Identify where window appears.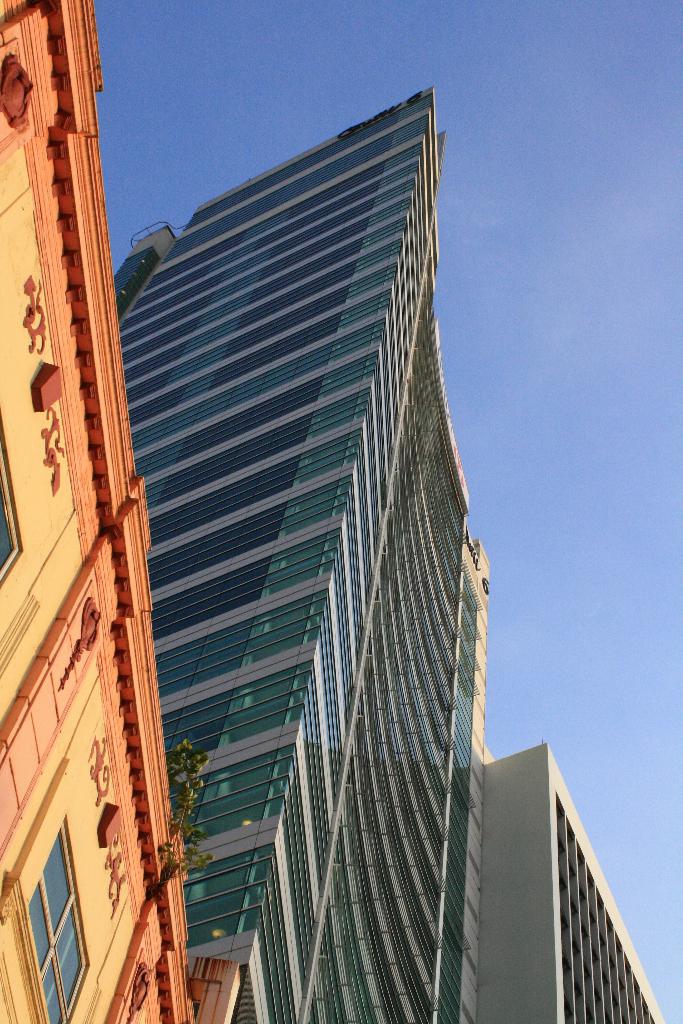
Appears at l=8, t=806, r=104, b=996.
